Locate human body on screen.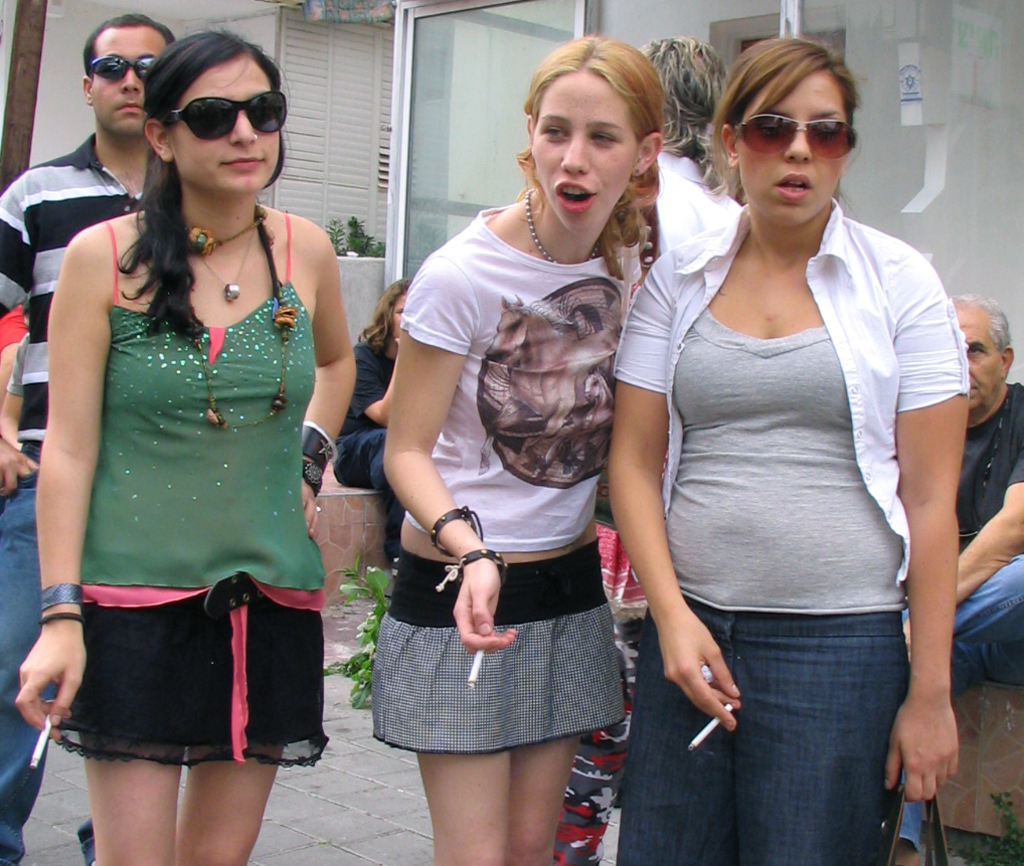
On screen at [left=617, top=53, right=965, bottom=830].
